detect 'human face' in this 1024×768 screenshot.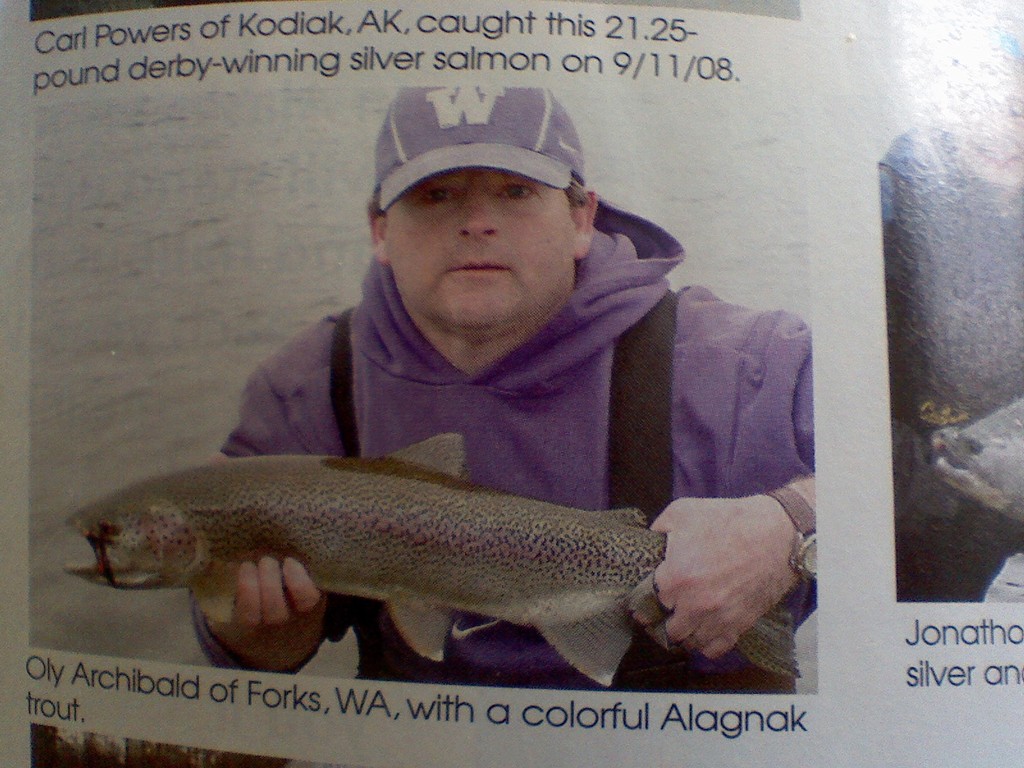
Detection: <region>383, 170, 573, 325</region>.
